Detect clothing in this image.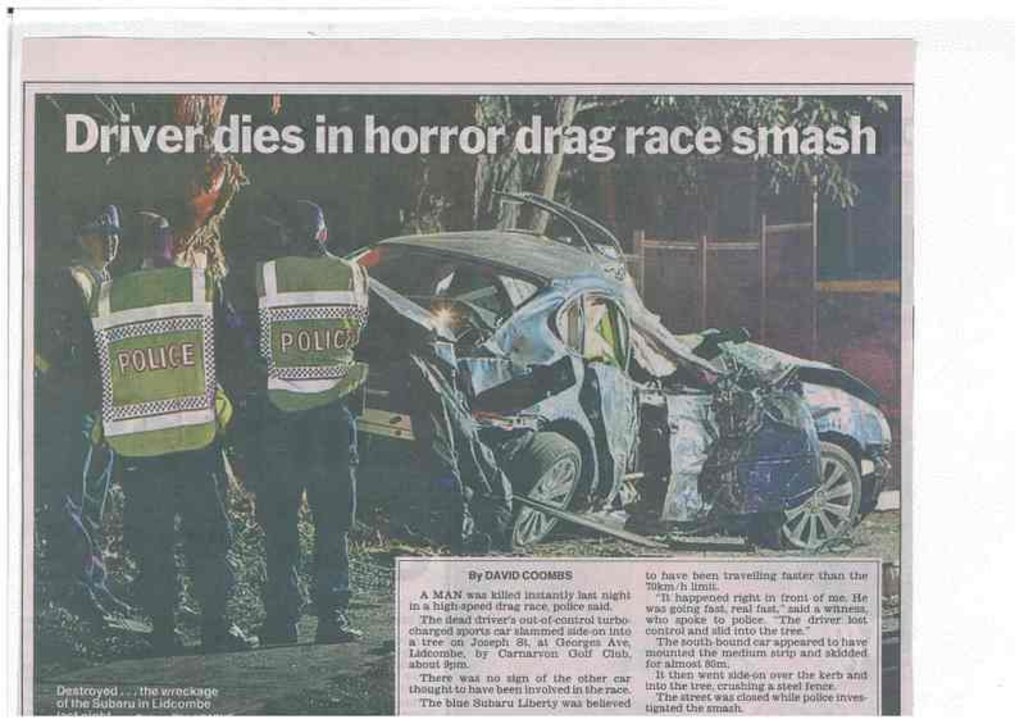
Detection: {"x1": 83, "y1": 255, "x2": 232, "y2": 628}.
